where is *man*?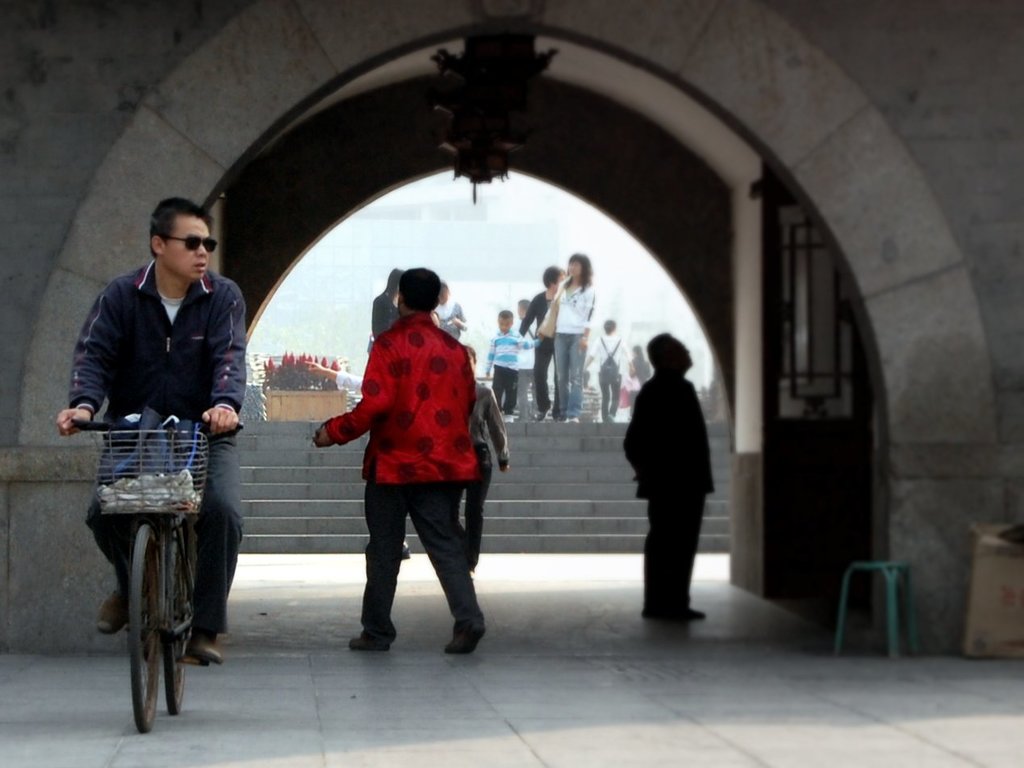
<bbox>312, 264, 489, 656</bbox>.
